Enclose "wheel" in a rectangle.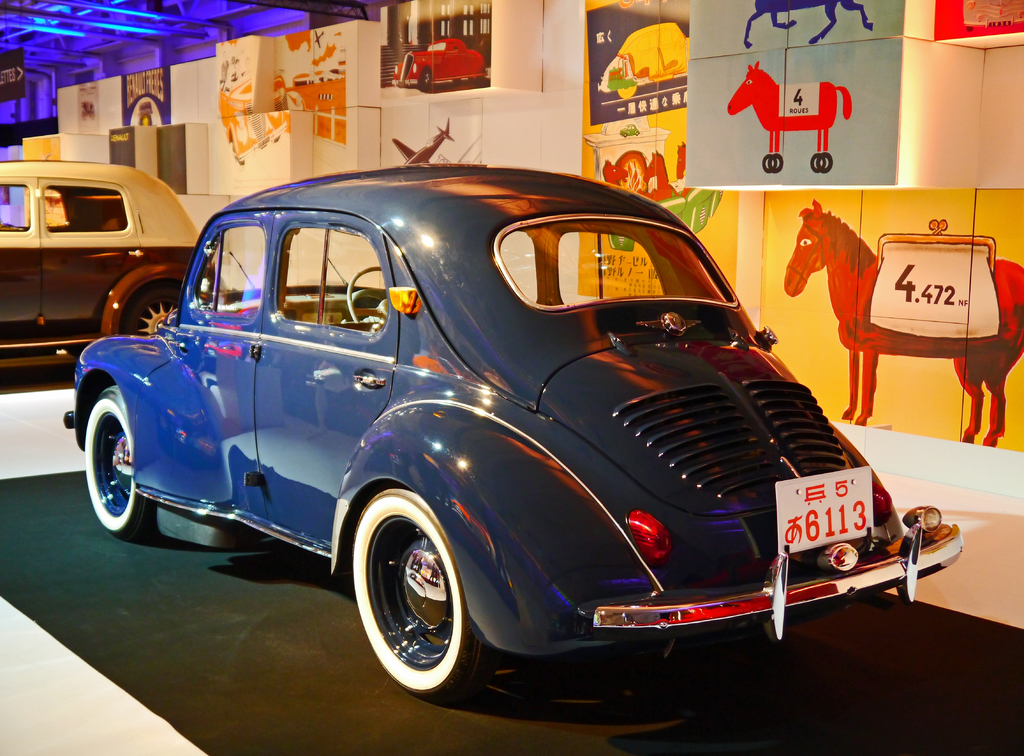
x1=344 y1=264 x2=389 y2=323.
